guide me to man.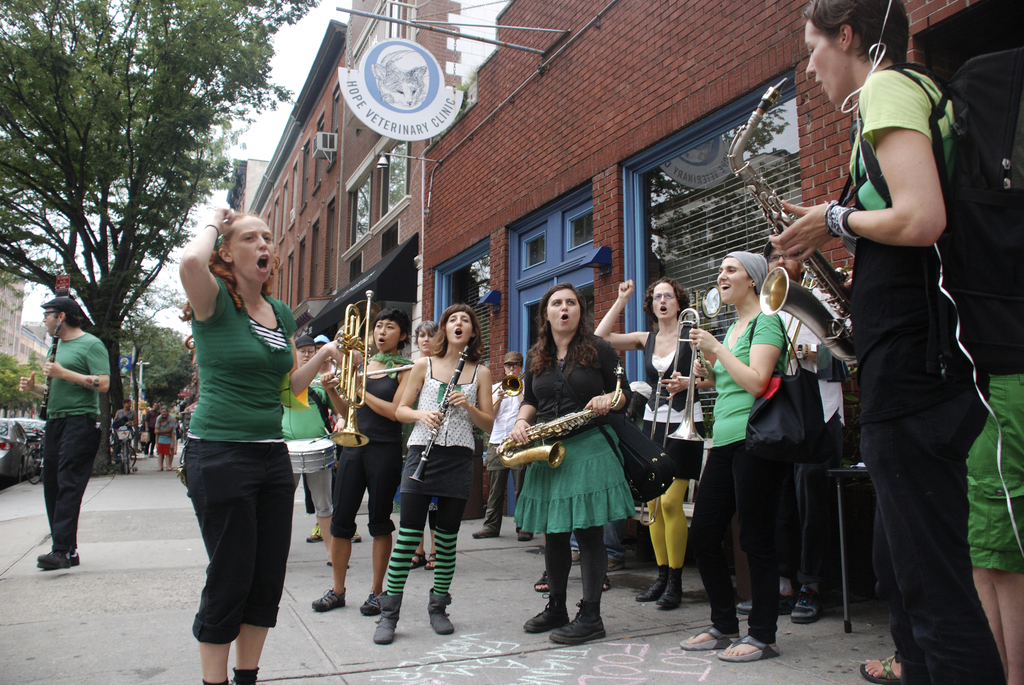
Guidance: {"left": 17, "top": 298, "right": 116, "bottom": 576}.
